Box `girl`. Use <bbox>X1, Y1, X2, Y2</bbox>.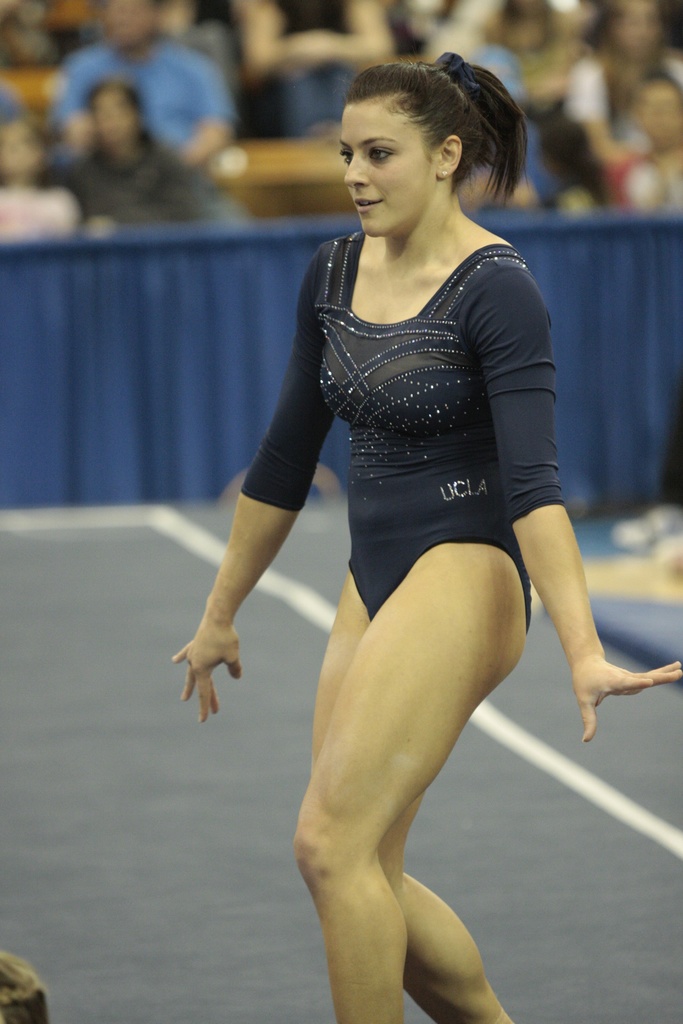
<bbox>169, 46, 682, 1023</bbox>.
